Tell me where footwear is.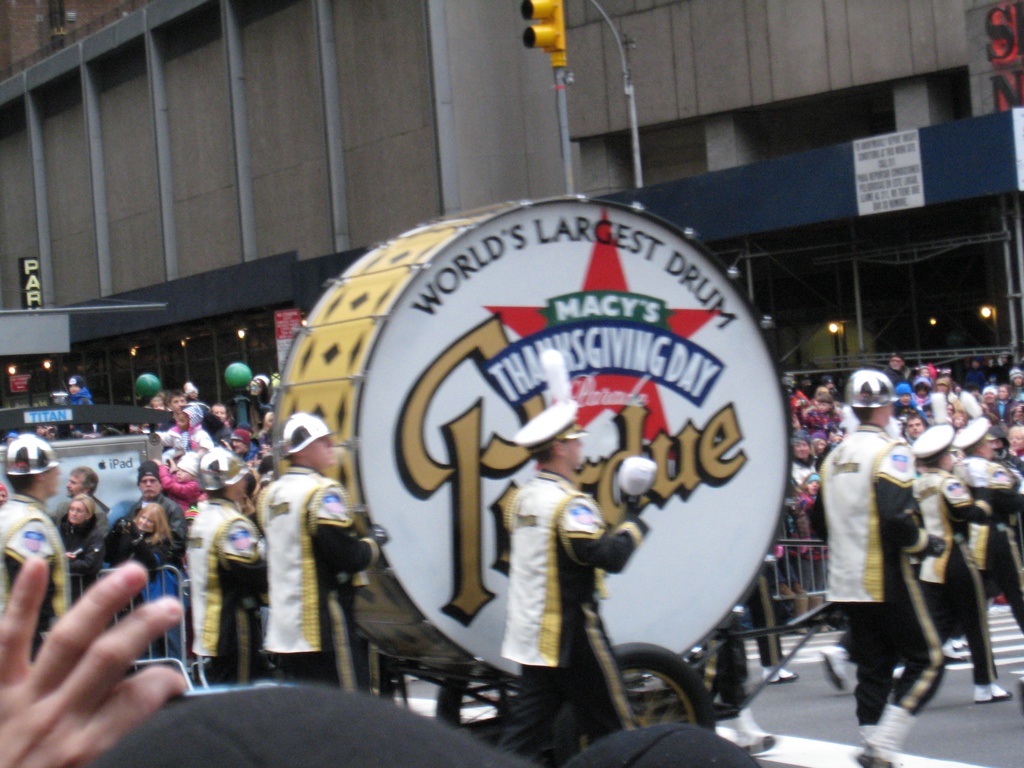
footwear is at bbox(970, 678, 1007, 701).
